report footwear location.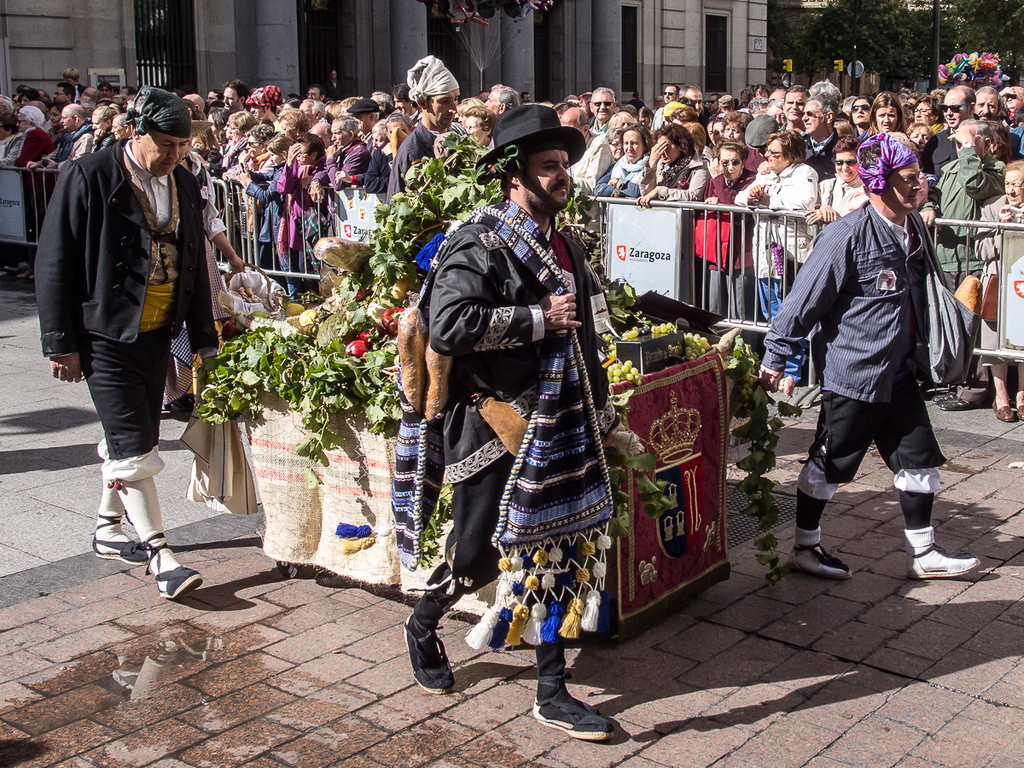
Report: pyautogui.locateOnScreen(992, 397, 1011, 423).
